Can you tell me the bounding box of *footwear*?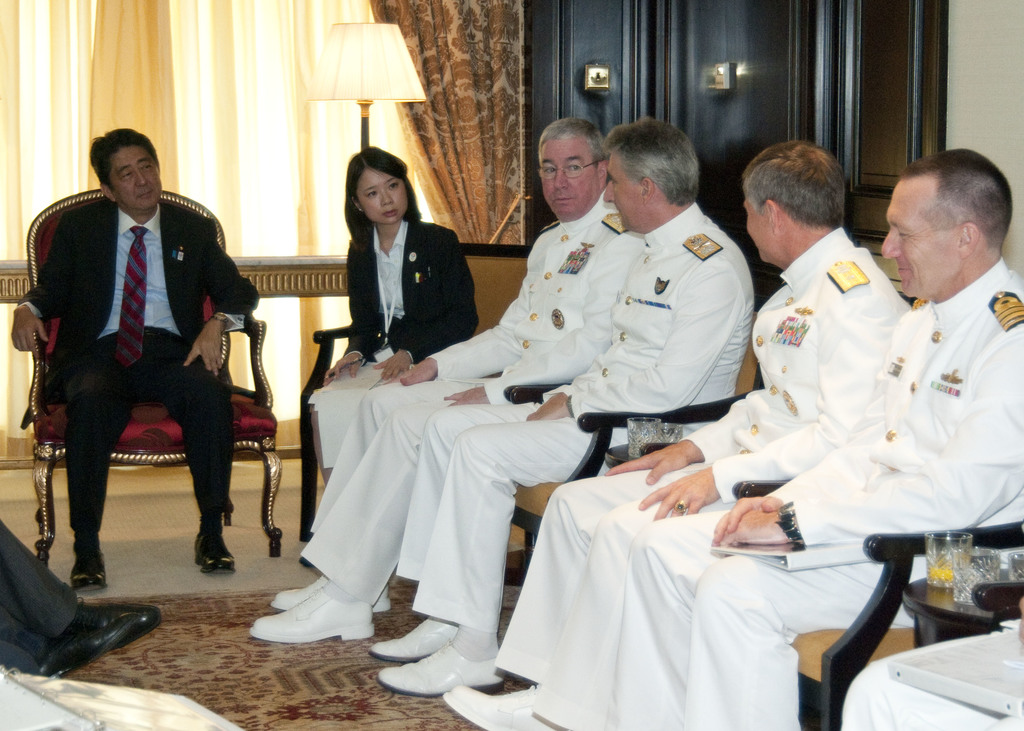
bbox(373, 639, 504, 697).
